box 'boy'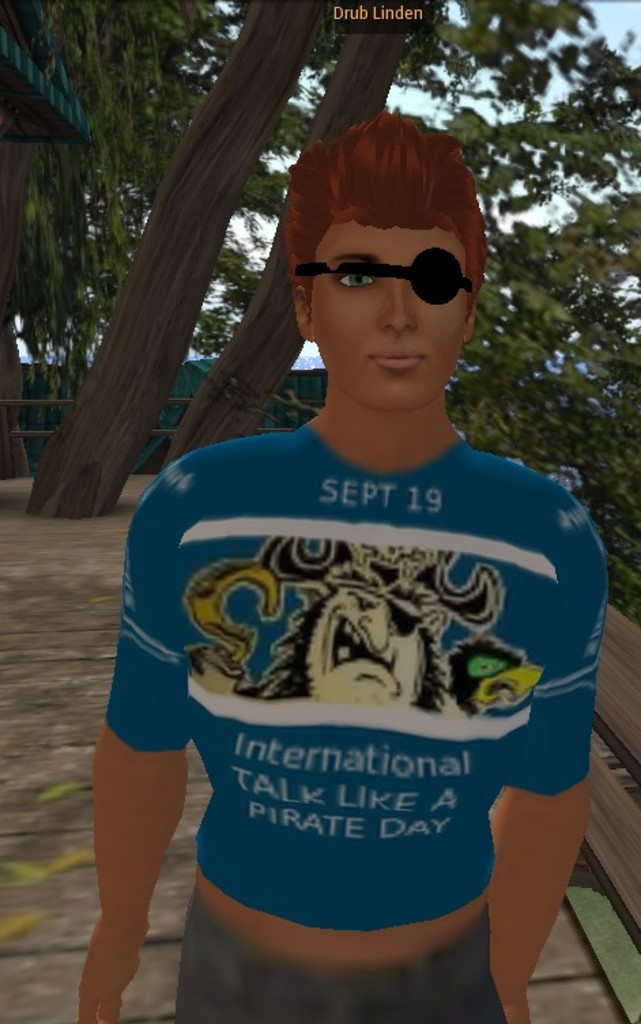
left=127, top=124, right=597, bottom=948
